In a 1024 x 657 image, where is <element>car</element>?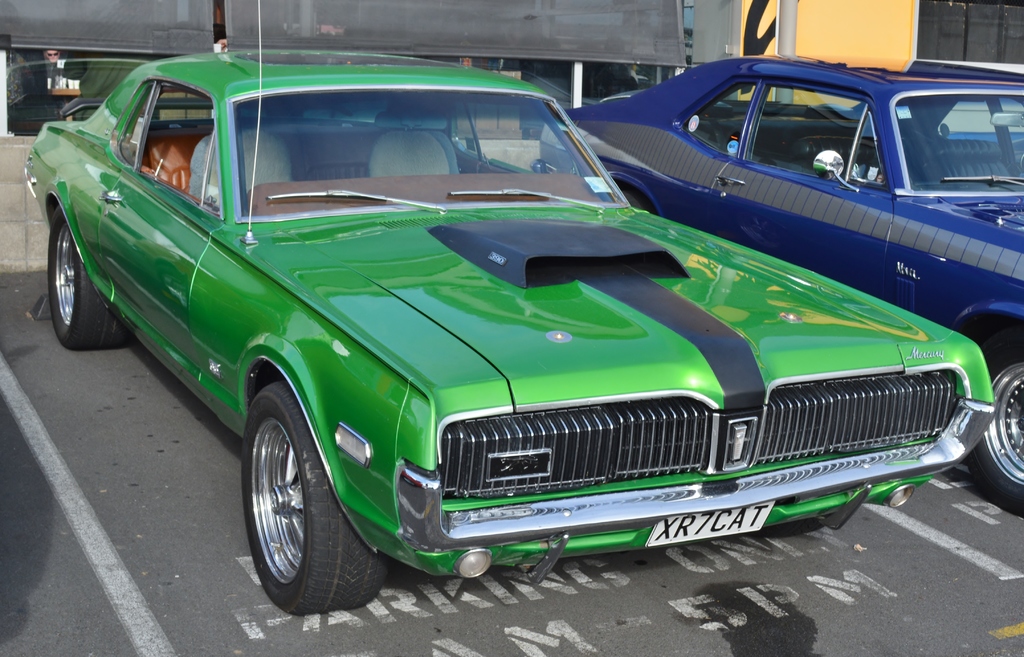
locate(15, 0, 993, 615).
